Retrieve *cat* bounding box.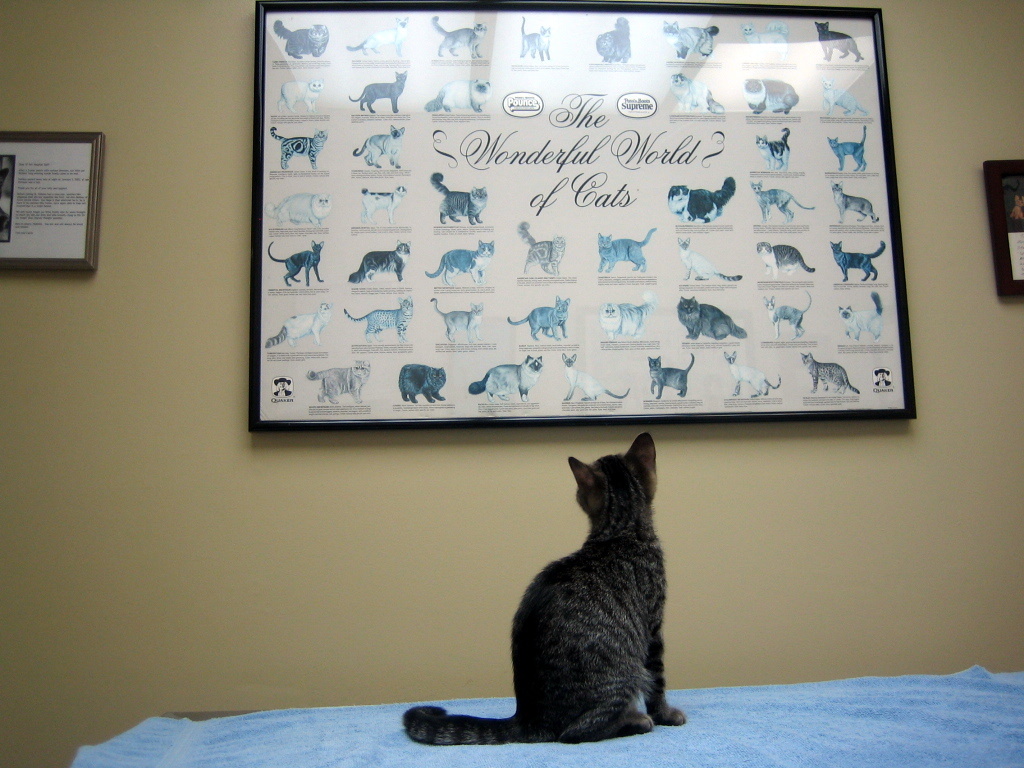
Bounding box: <bbox>562, 352, 628, 399</bbox>.
